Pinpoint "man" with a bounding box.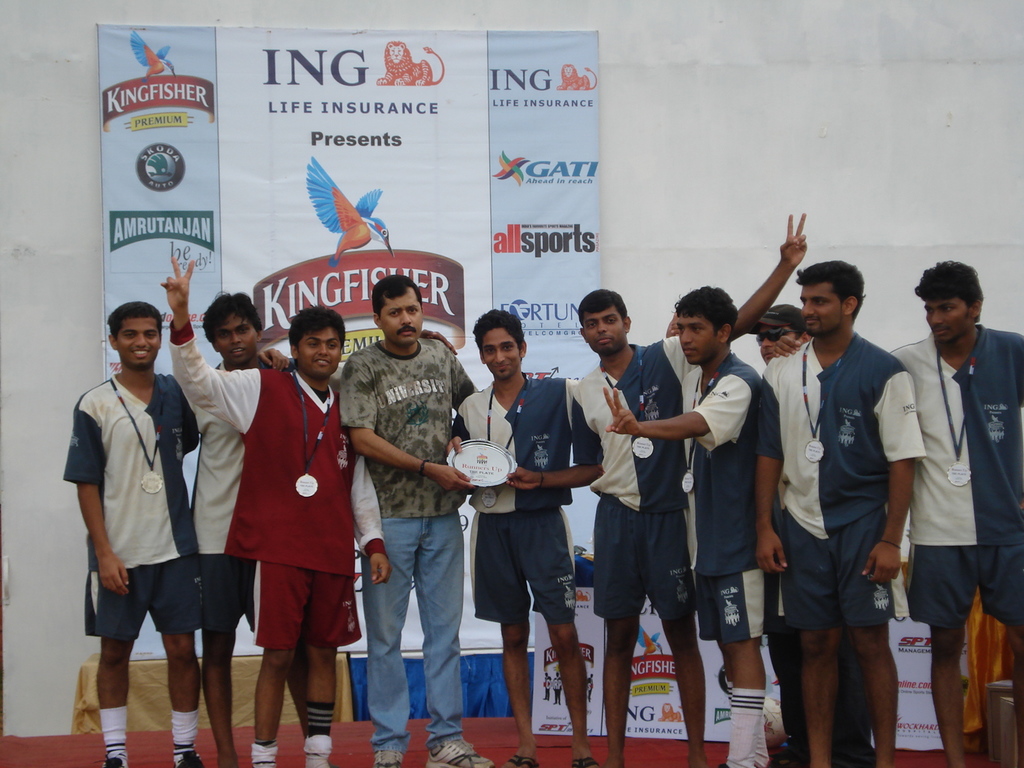
(left=56, top=289, right=225, bottom=760).
